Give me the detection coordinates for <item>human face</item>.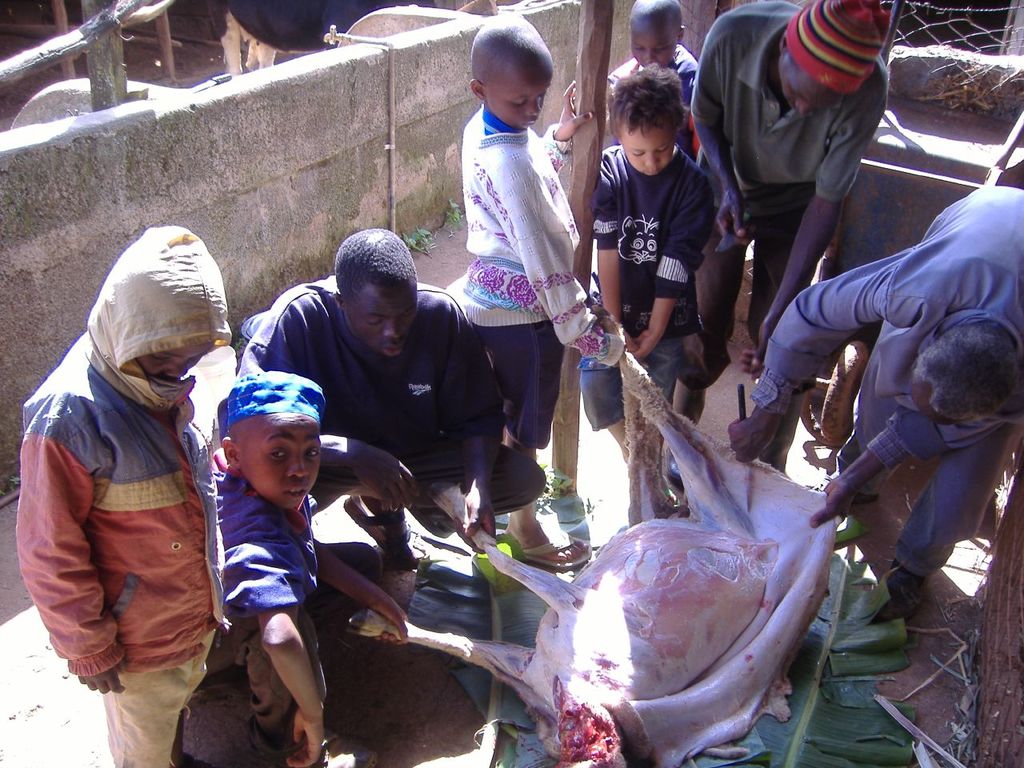
[x1=620, y1=120, x2=676, y2=173].
